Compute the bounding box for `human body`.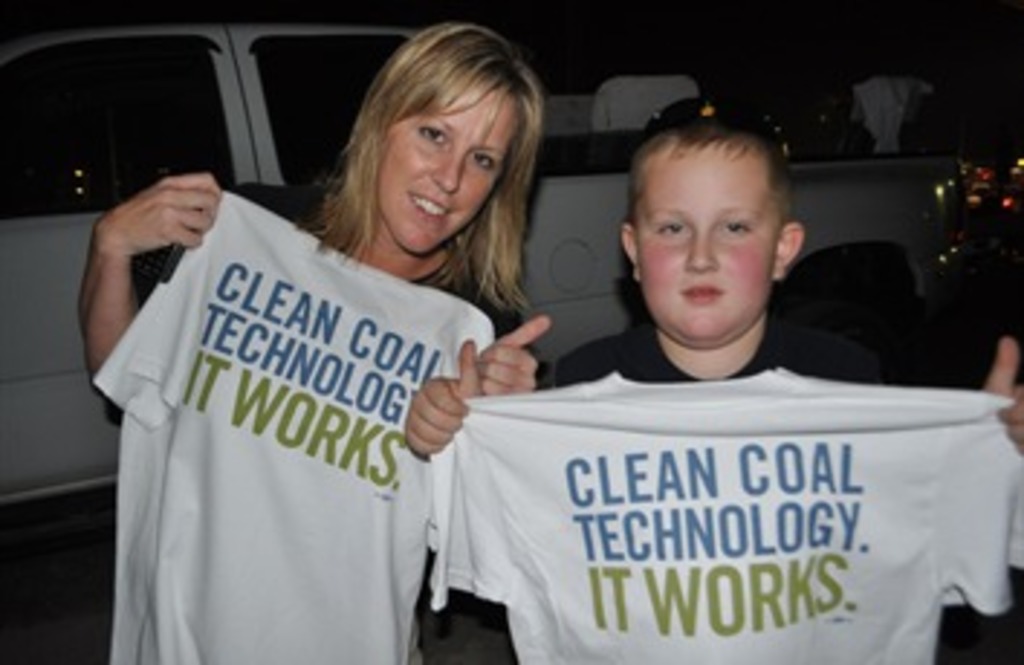
(left=434, top=315, right=1021, bottom=662).
